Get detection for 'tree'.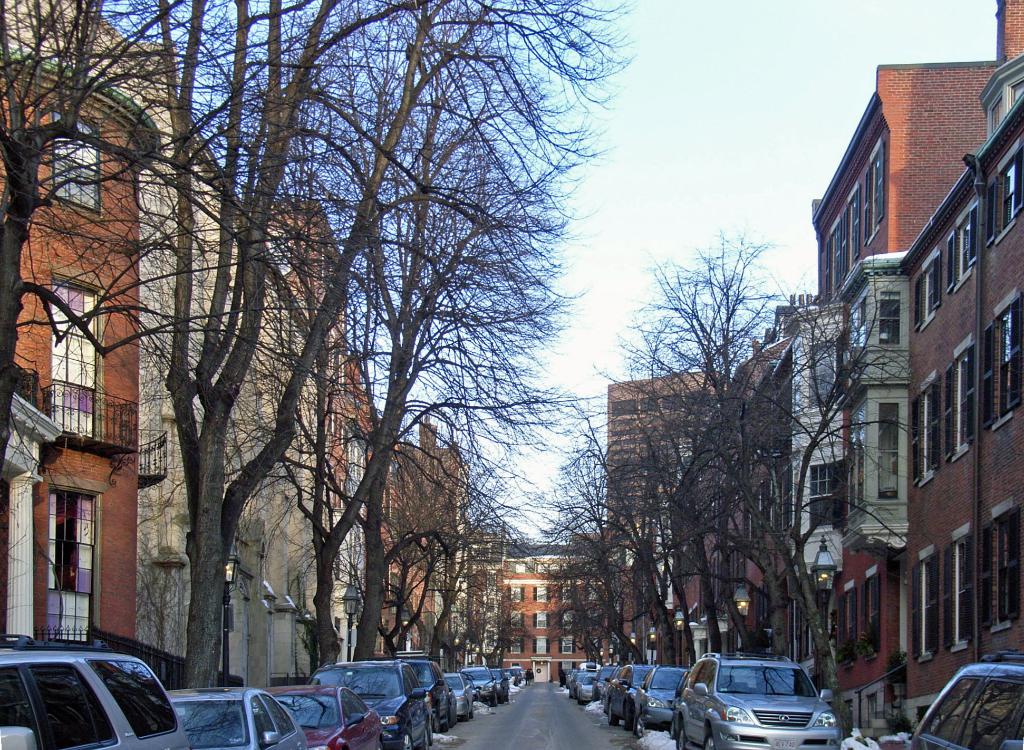
Detection: box=[0, 0, 261, 642].
